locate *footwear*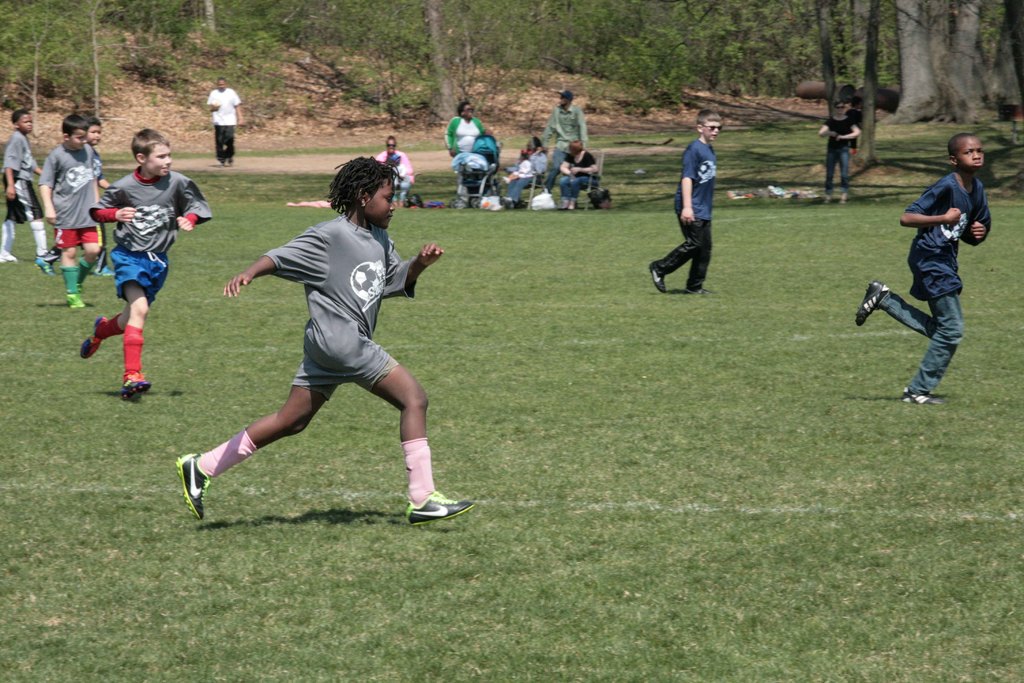
68:292:84:308
